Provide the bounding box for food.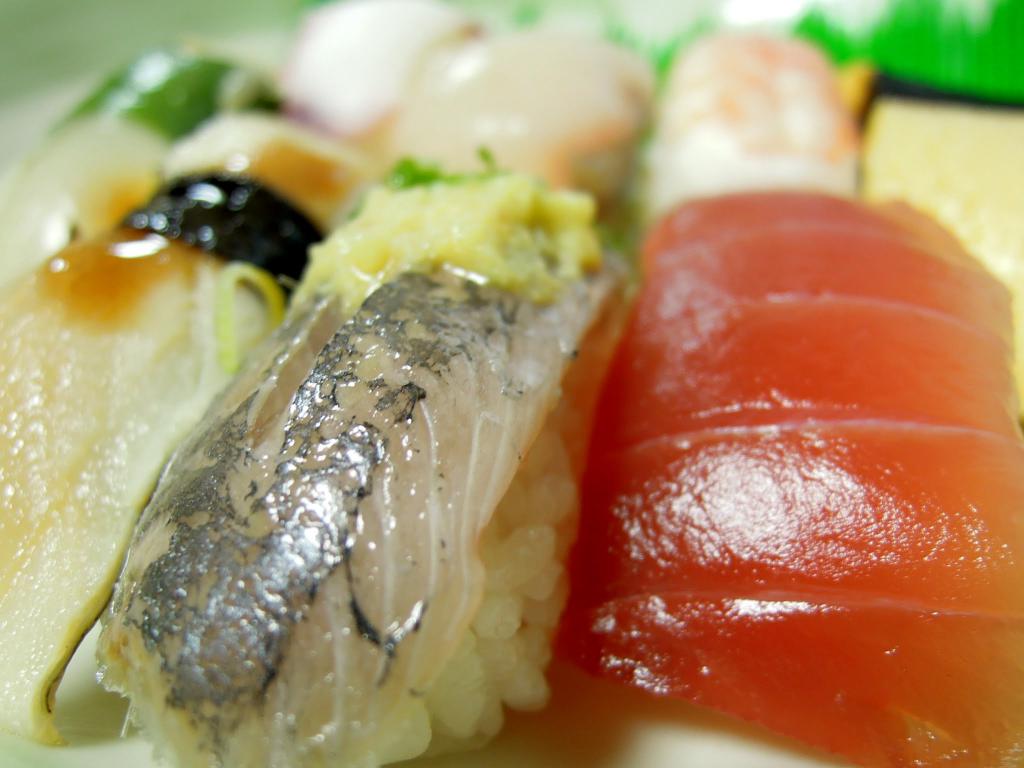
0/0/1023/767.
